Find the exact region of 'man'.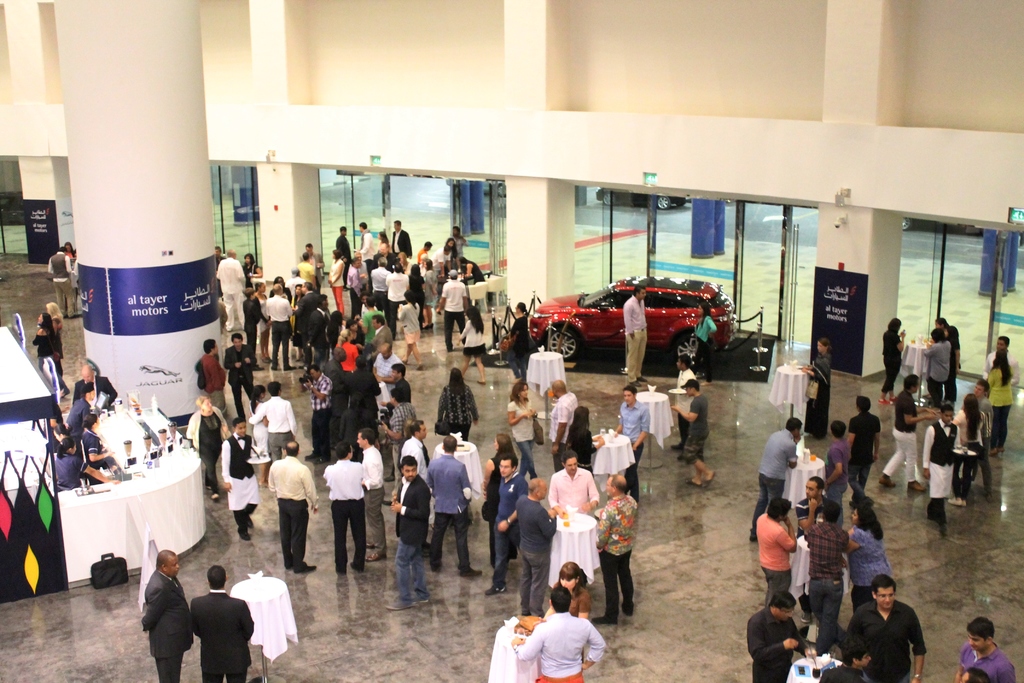
Exact region: locate(218, 247, 246, 331).
